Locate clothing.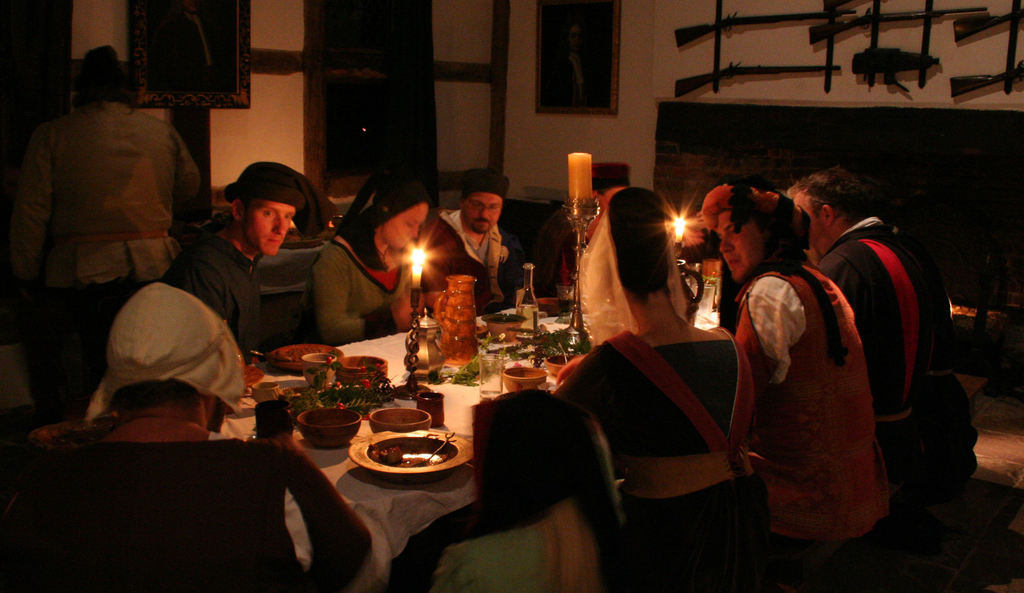
Bounding box: 554, 329, 768, 592.
